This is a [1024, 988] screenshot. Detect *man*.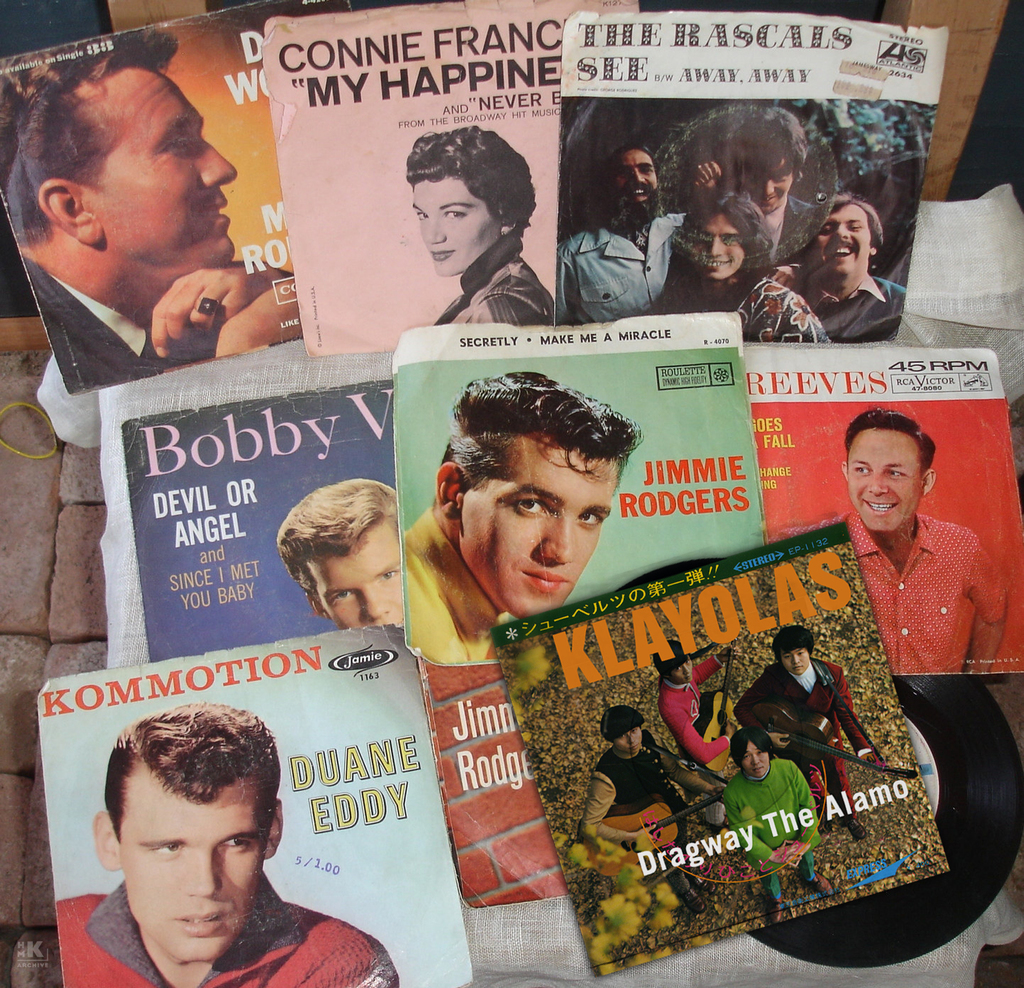
select_region(557, 141, 722, 332).
